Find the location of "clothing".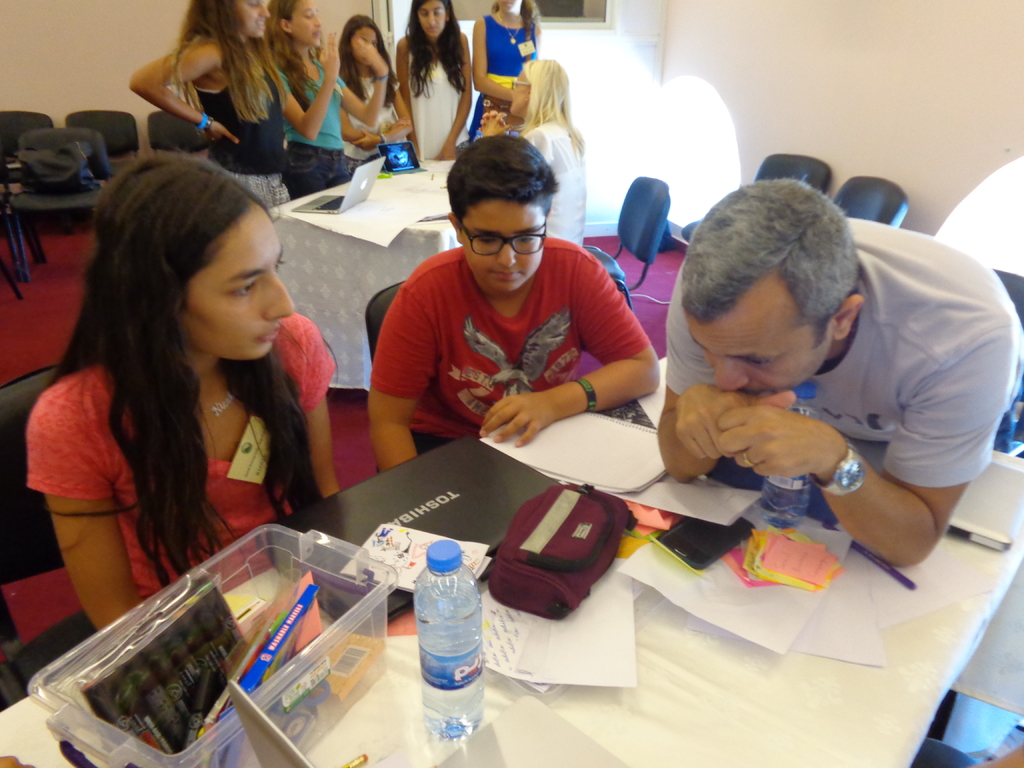
Location: [left=667, top=218, right=1023, bottom=492].
